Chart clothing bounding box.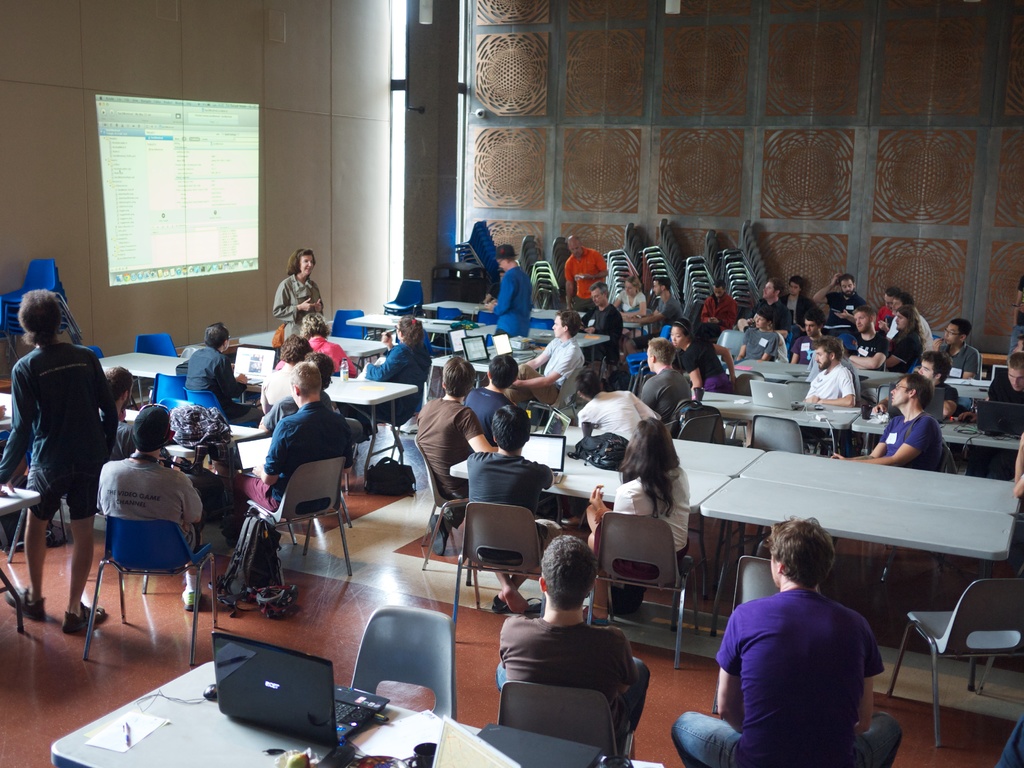
Charted: bbox=[353, 330, 429, 424].
